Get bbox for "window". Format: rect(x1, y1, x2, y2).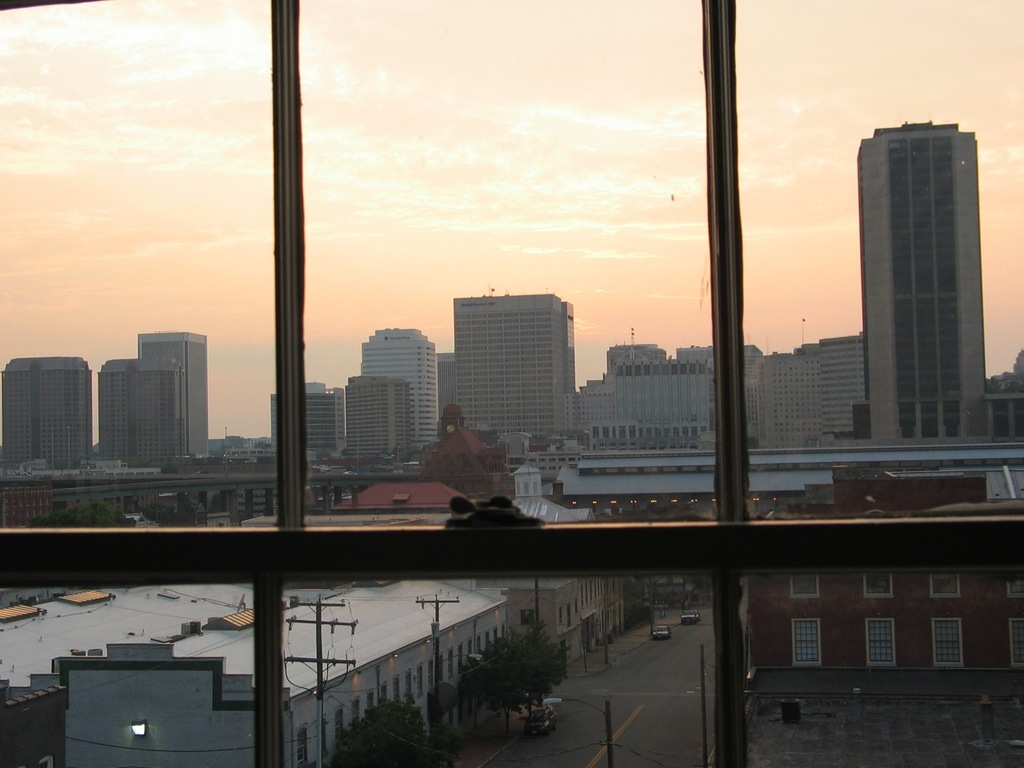
rect(381, 682, 389, 706).
